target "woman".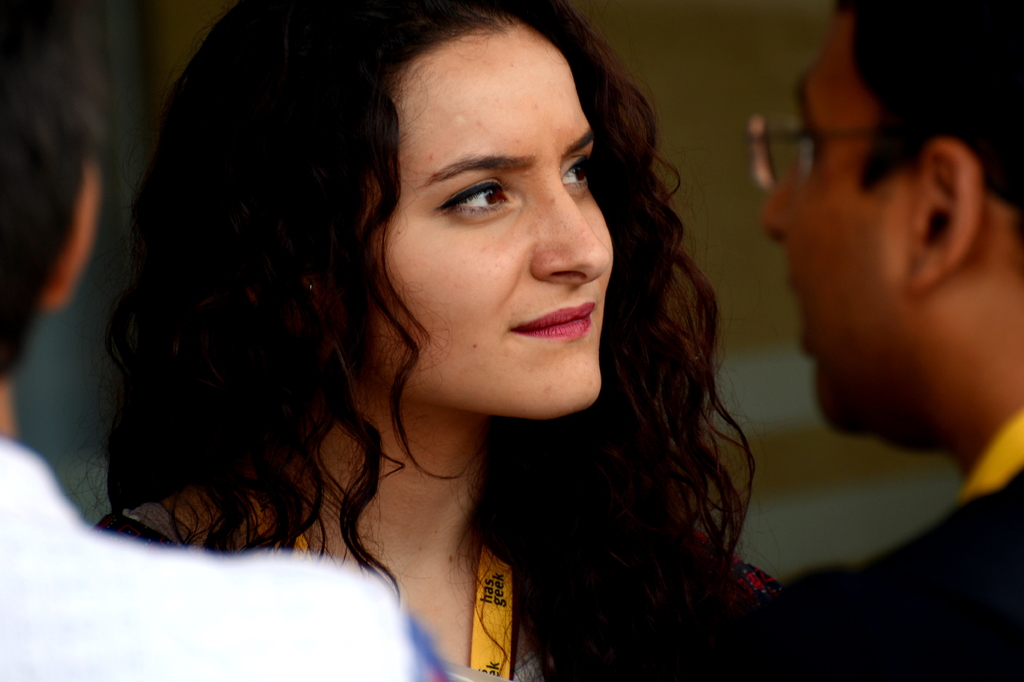
Target region: bbox=(116, 10, 804, 681).
